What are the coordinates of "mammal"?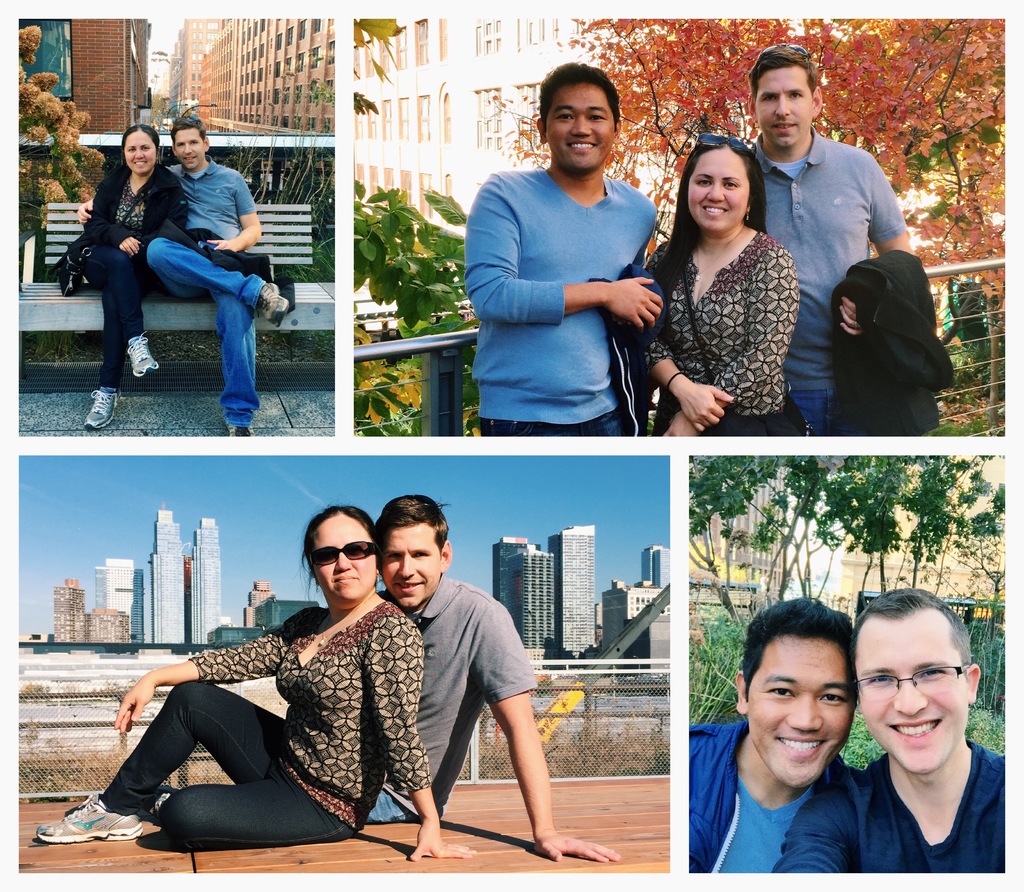
Rect(79, 112, 292, 433).
